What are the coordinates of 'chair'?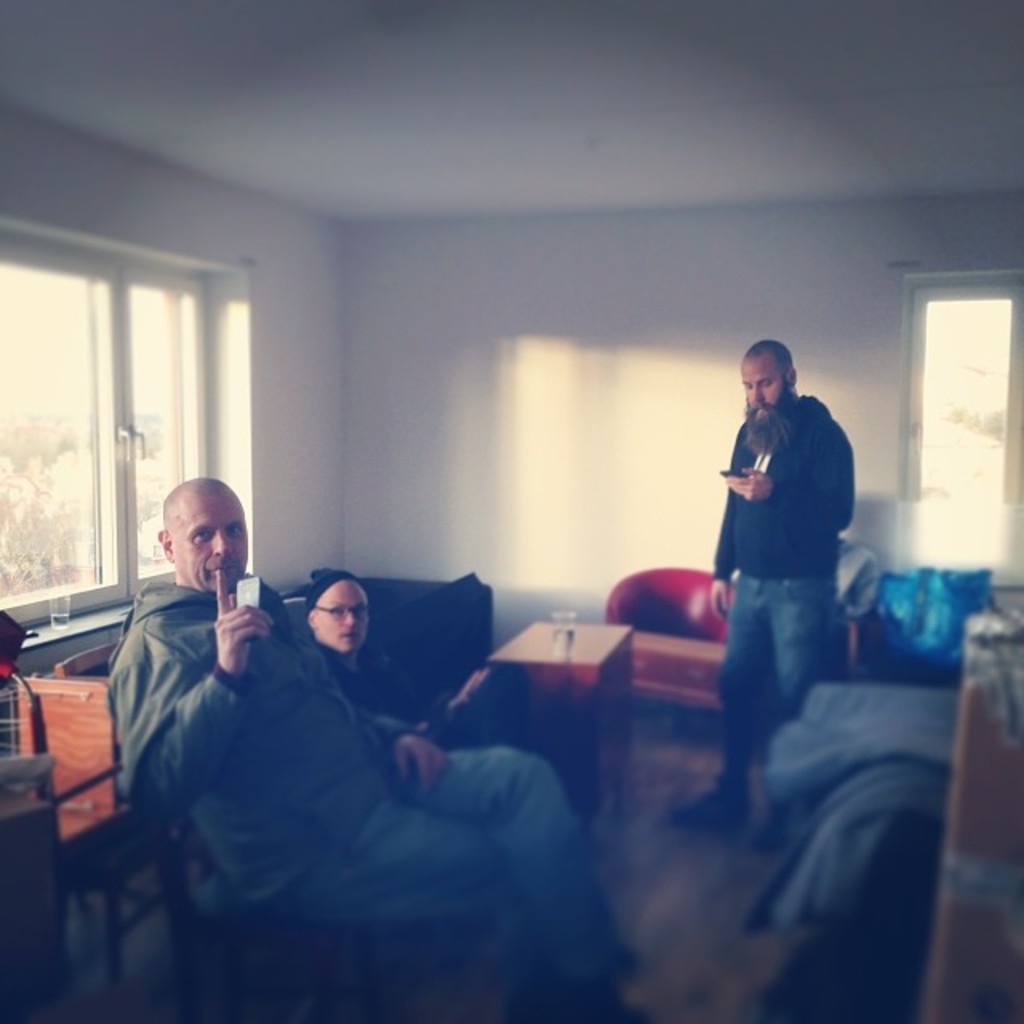
<bbox>56, 640, 222, 987</bbox>.
